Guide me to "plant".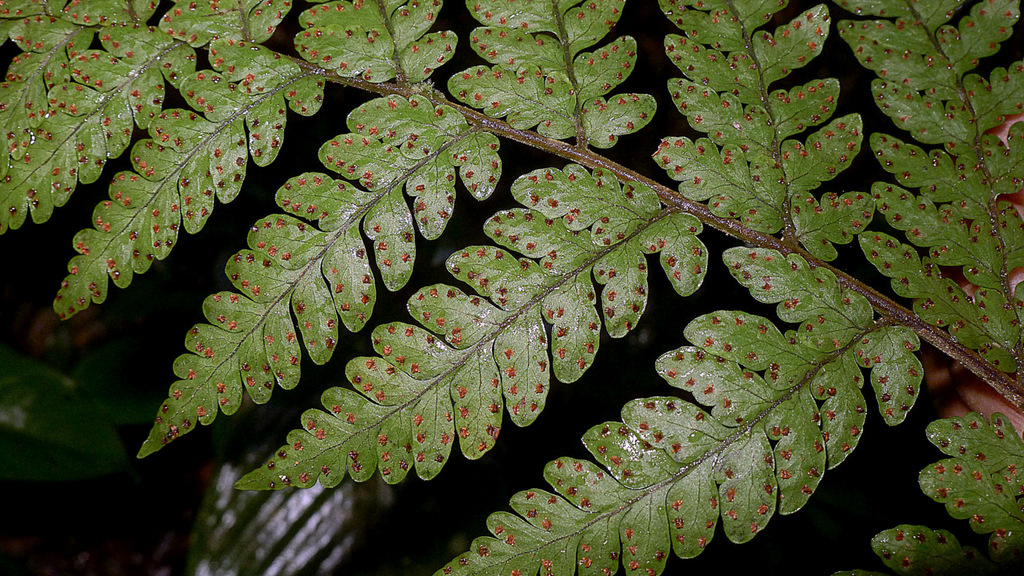
Guidance: region(0, 0, 1023, 575).
